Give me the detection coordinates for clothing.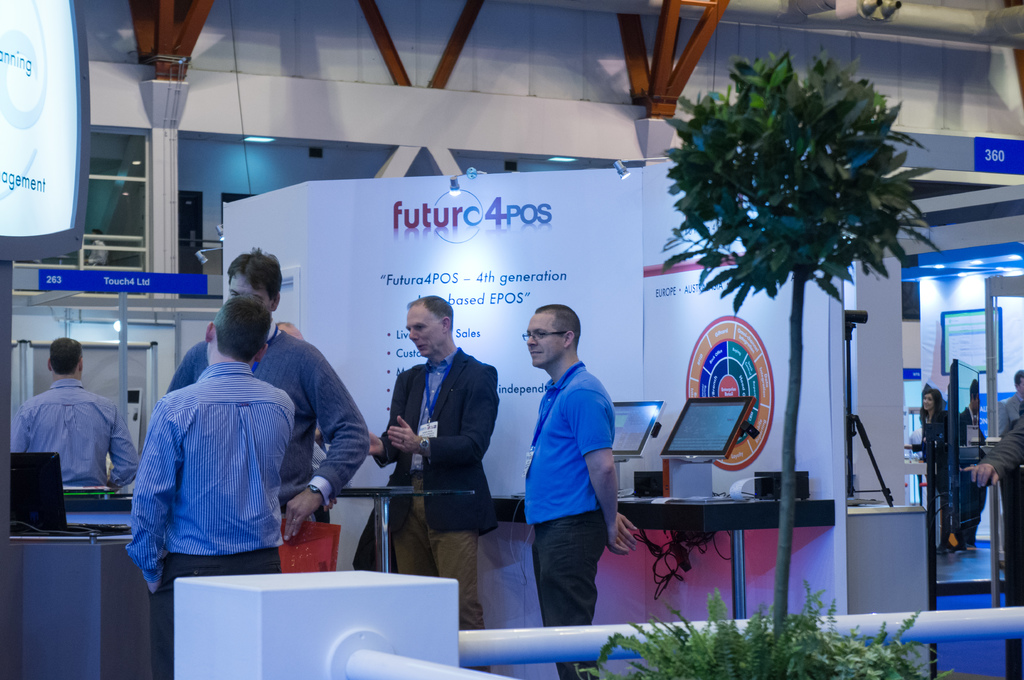
[x1=166, y1=315, x2=373, y2=520].
